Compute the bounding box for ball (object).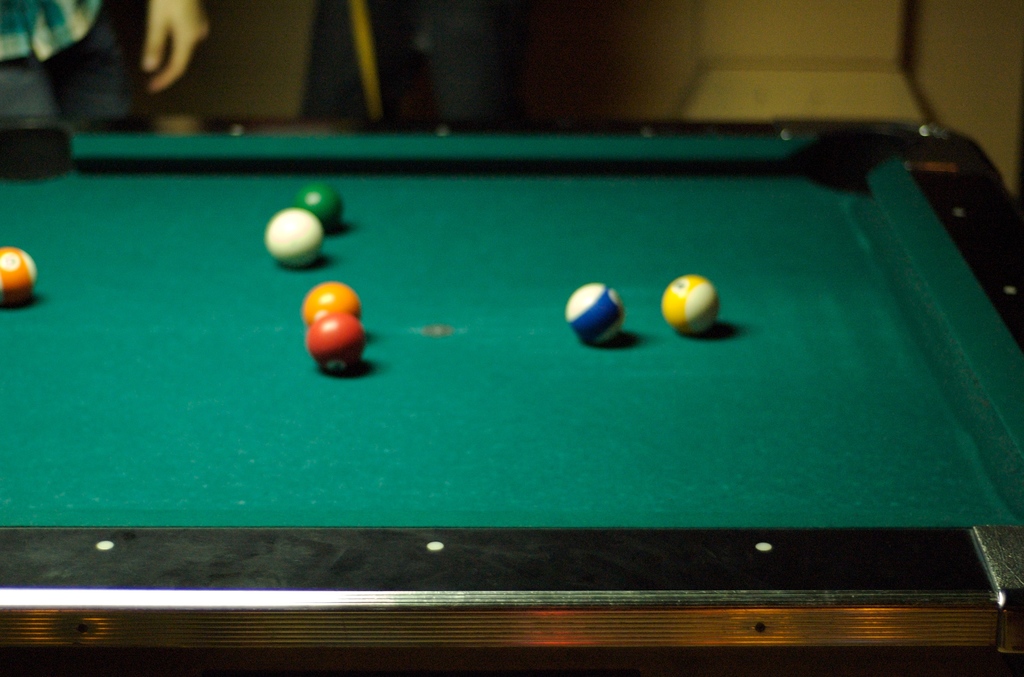
bbox=(0, 247, 38, 308).
